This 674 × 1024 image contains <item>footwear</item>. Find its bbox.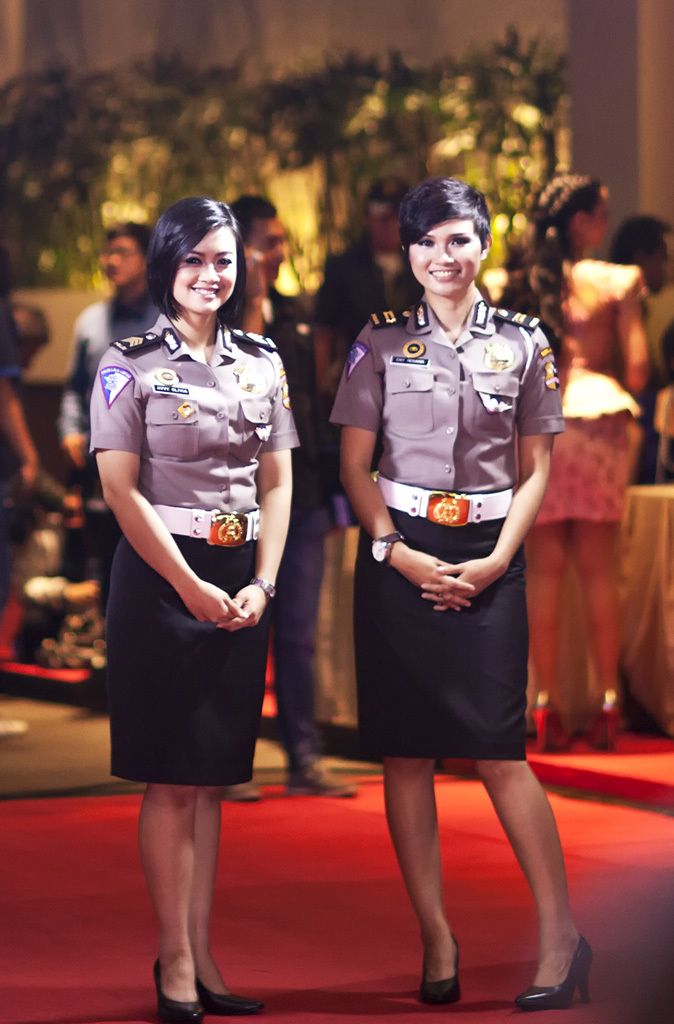
x1=593, y1=703, x2=625, y2=751.
